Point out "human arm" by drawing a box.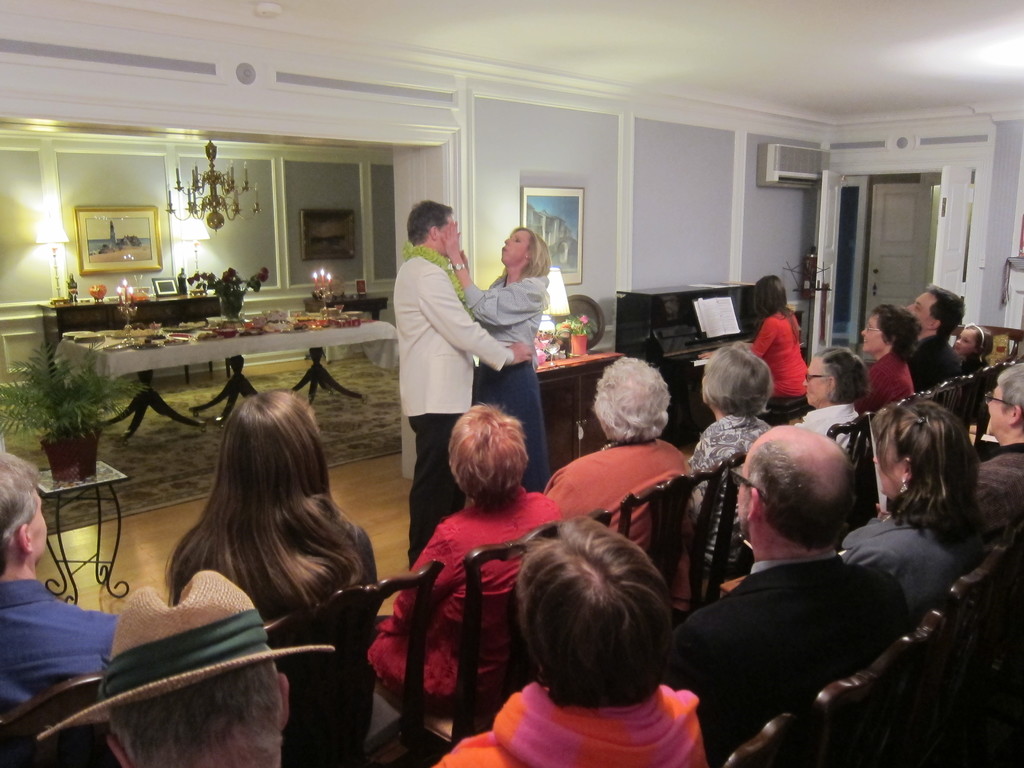
<region>435, 237, 538, 333</region>.
